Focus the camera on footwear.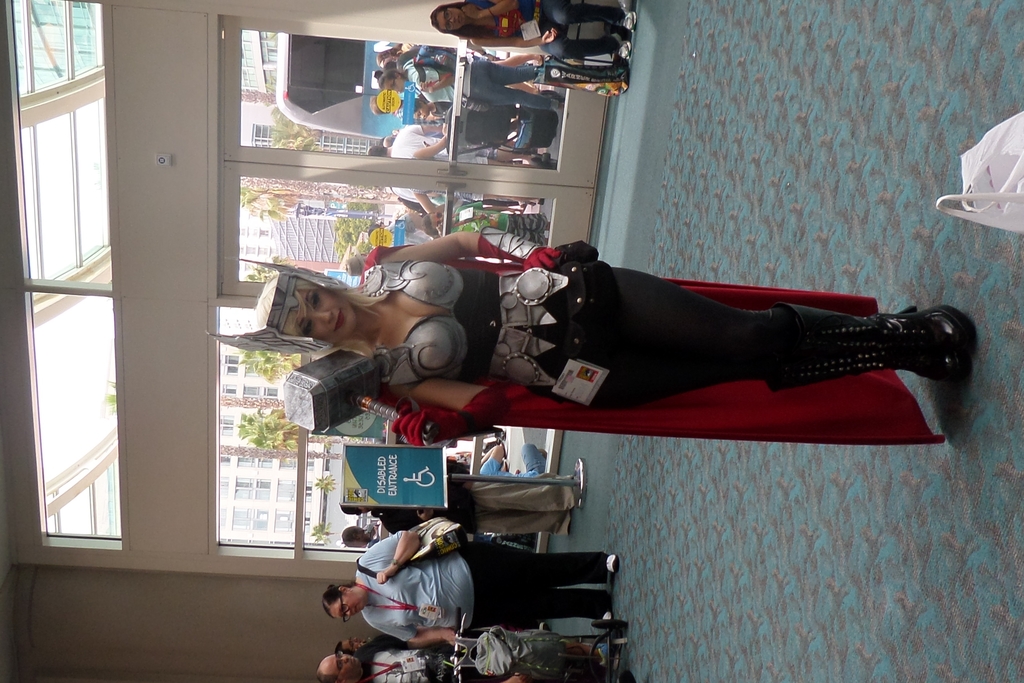
Focus region: [499, 461, 509, 473].
